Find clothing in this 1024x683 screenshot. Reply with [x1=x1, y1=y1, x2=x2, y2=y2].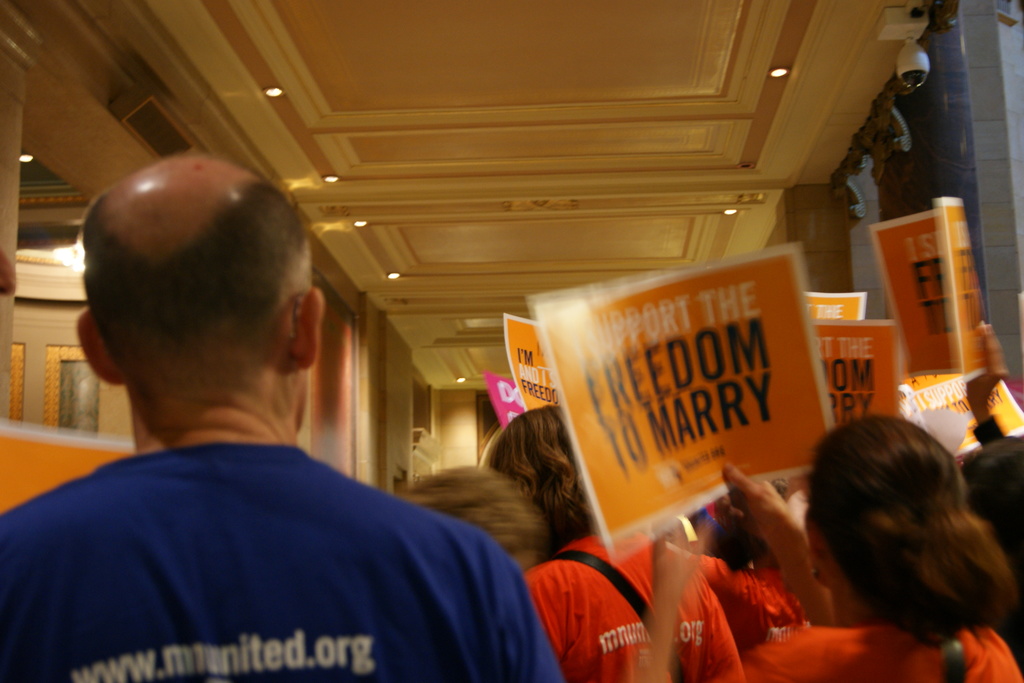
[x1=20, y1=372, x2=524, y2=682].
